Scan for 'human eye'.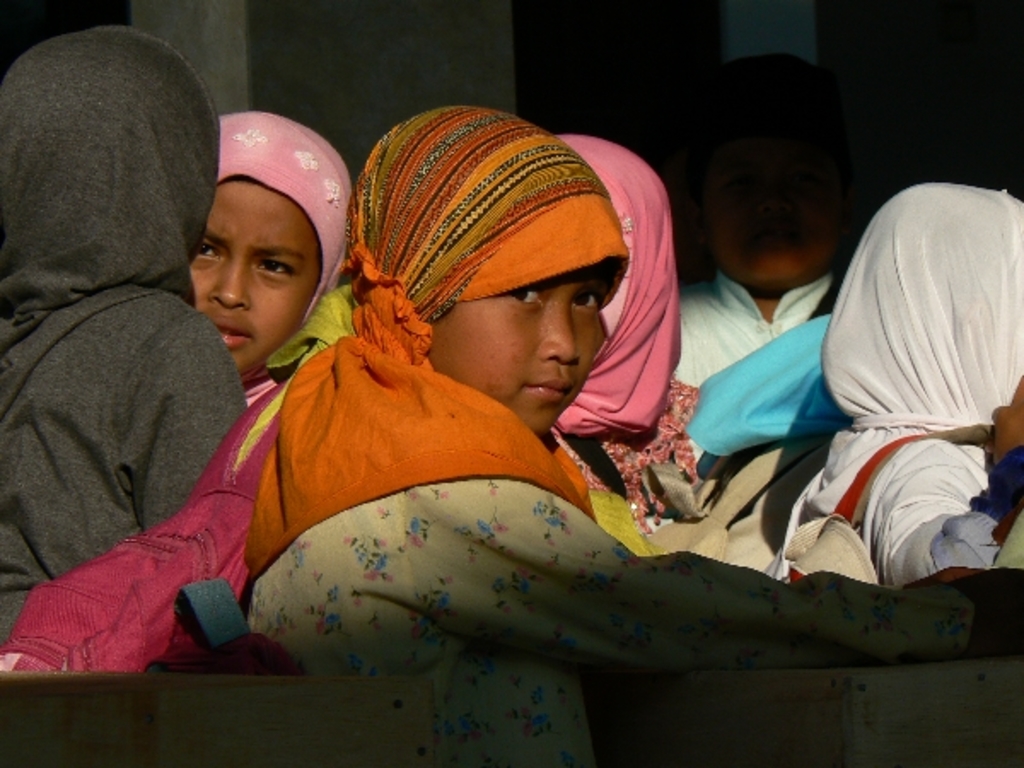
Scan result: (195, 241, 222, 265).
